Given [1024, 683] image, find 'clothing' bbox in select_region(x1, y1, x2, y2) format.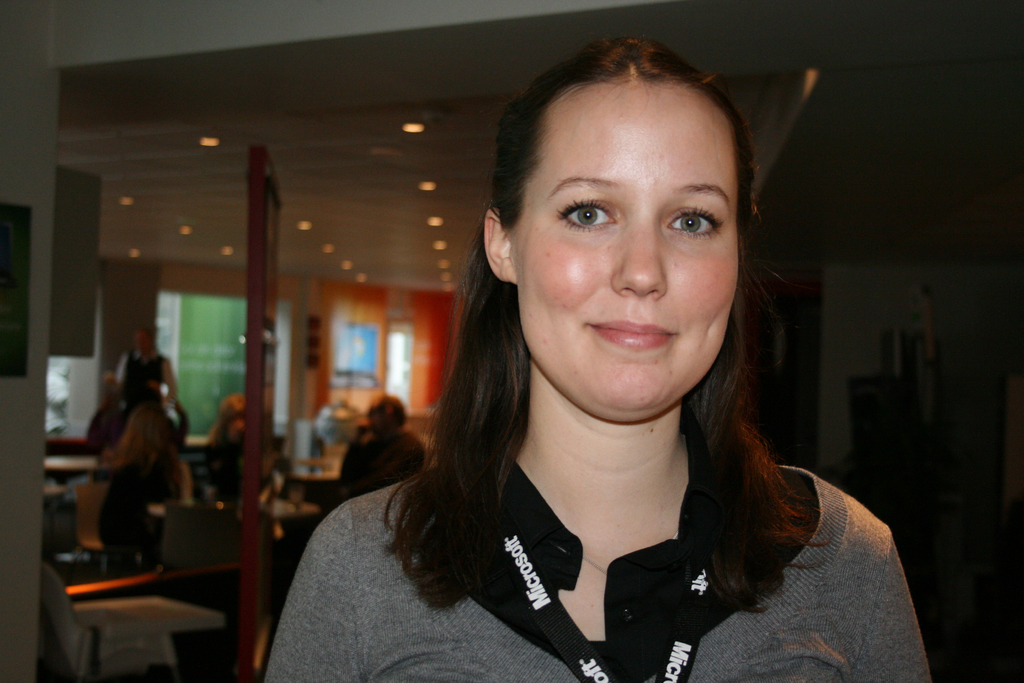
select_region(297, 374, 892, 658).
